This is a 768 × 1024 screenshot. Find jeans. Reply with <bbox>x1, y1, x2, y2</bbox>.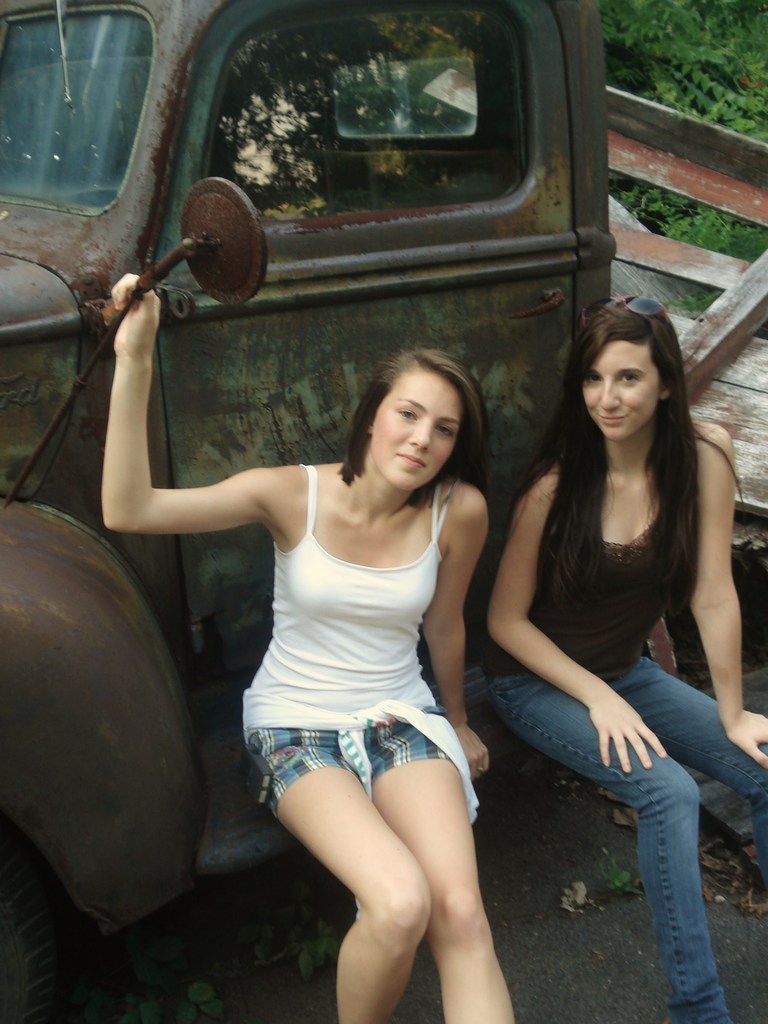
<bbox>492, 659, 743, 989</bbox>.
